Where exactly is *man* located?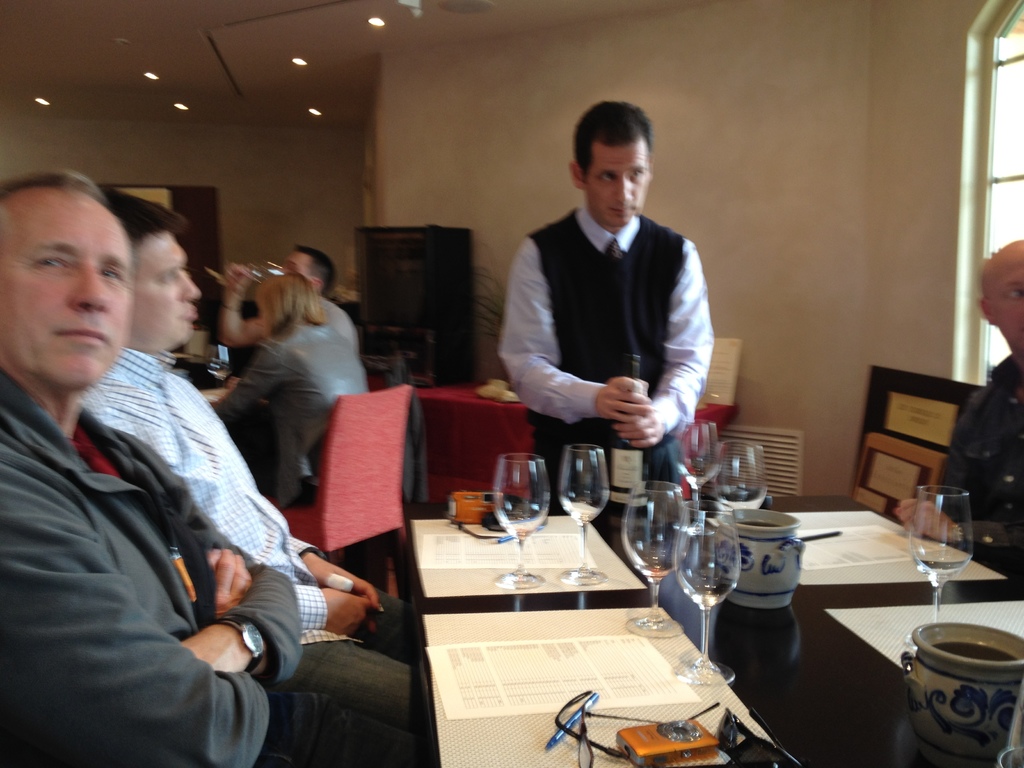
Its bounding box is 220/249/371/405.
